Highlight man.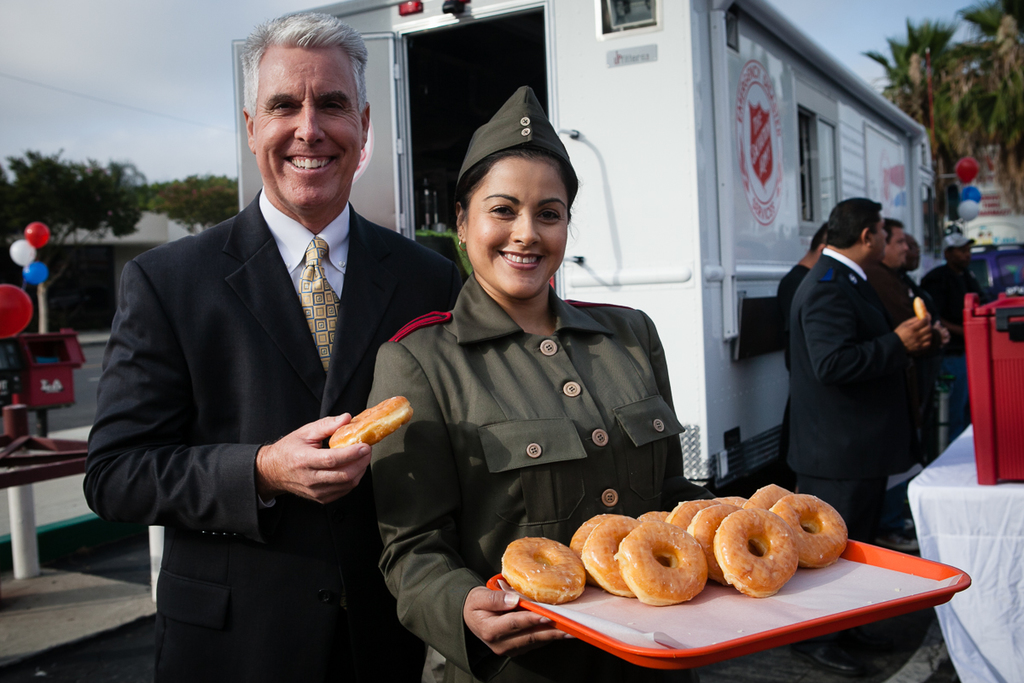
Highlighted region: box=[890, 229, 916, 312].
